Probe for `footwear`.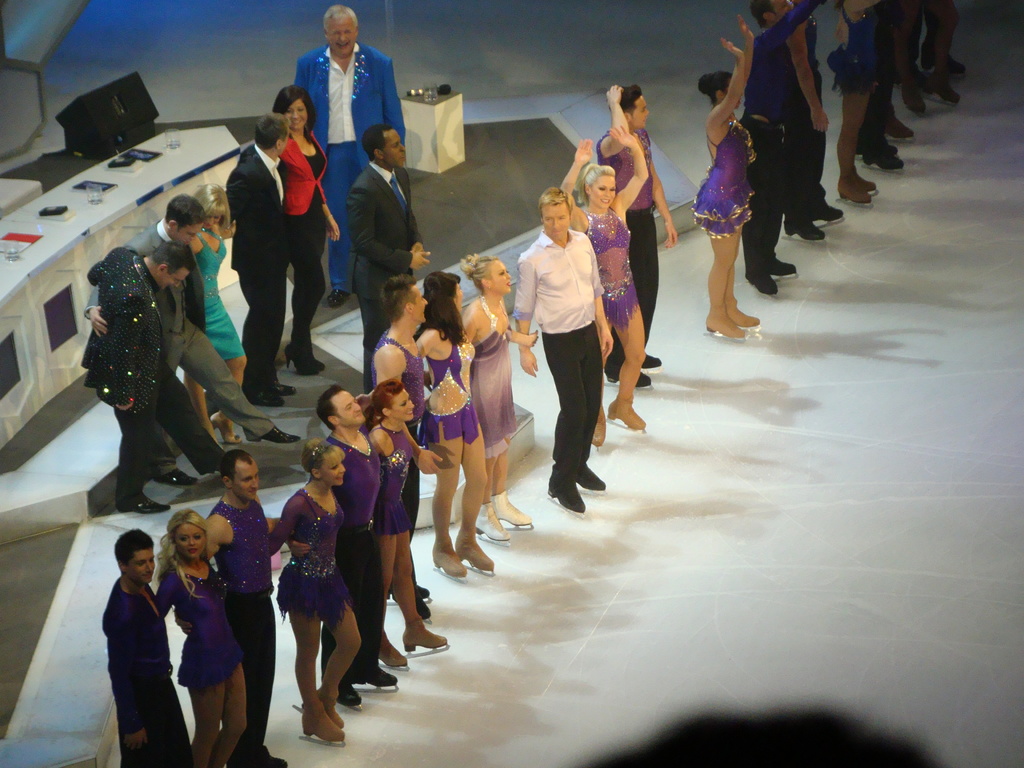
Probe result: 129, 496, 169, 512.
